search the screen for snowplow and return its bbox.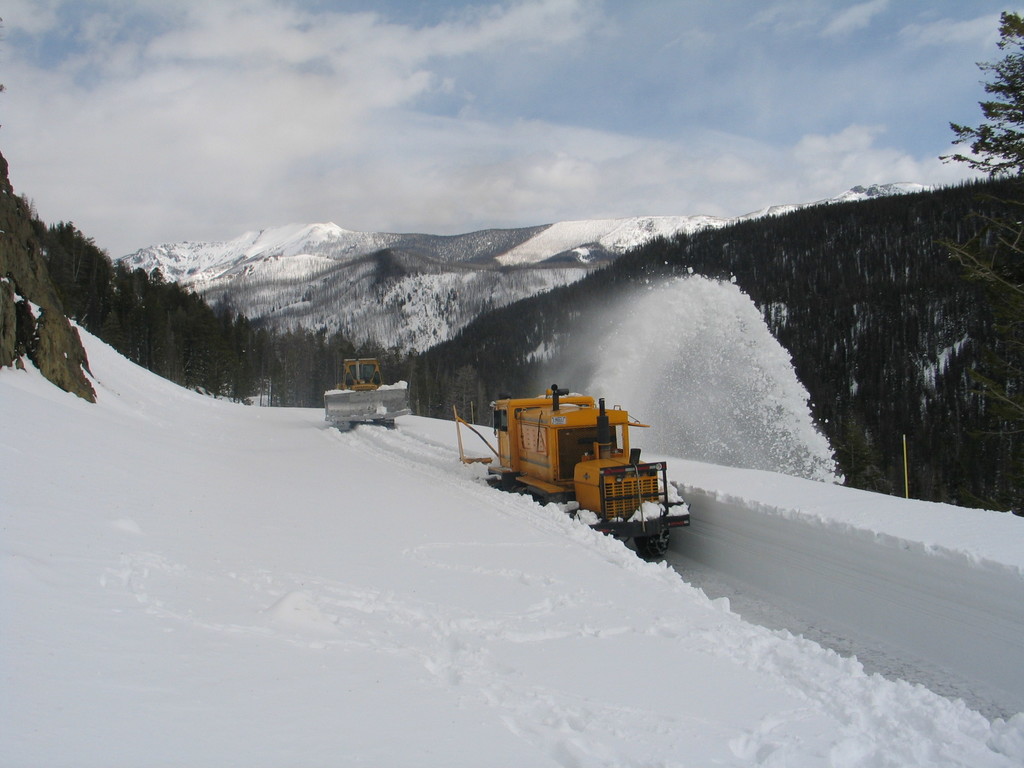
Found: <region>452, 384, 695, 563</region>.
